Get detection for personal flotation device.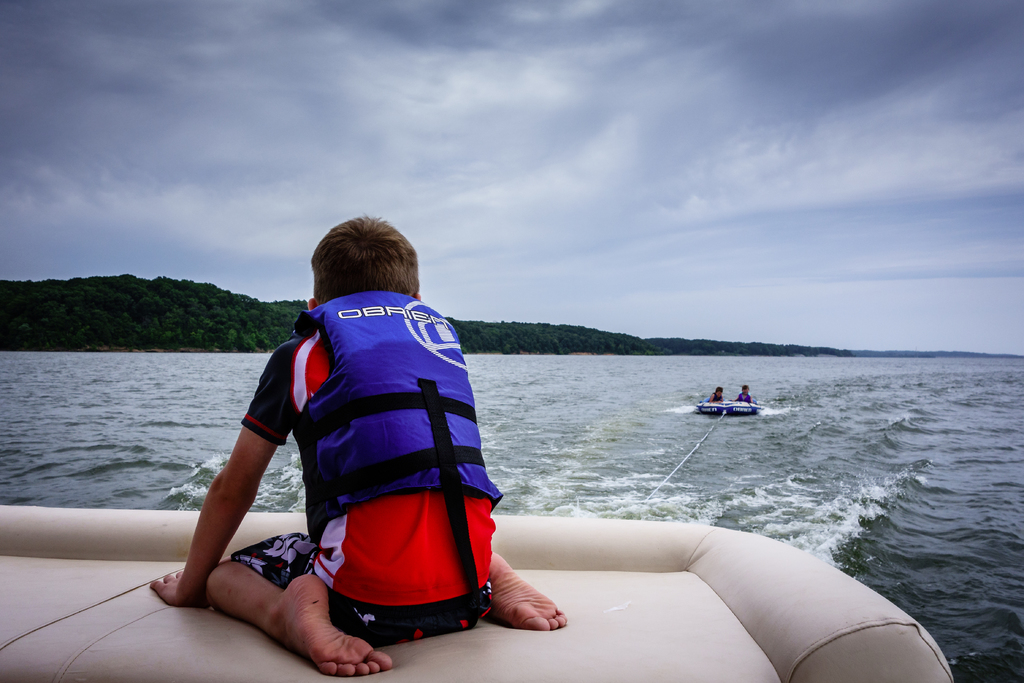
Detection: bbox=(706, 392, 724, 401).
